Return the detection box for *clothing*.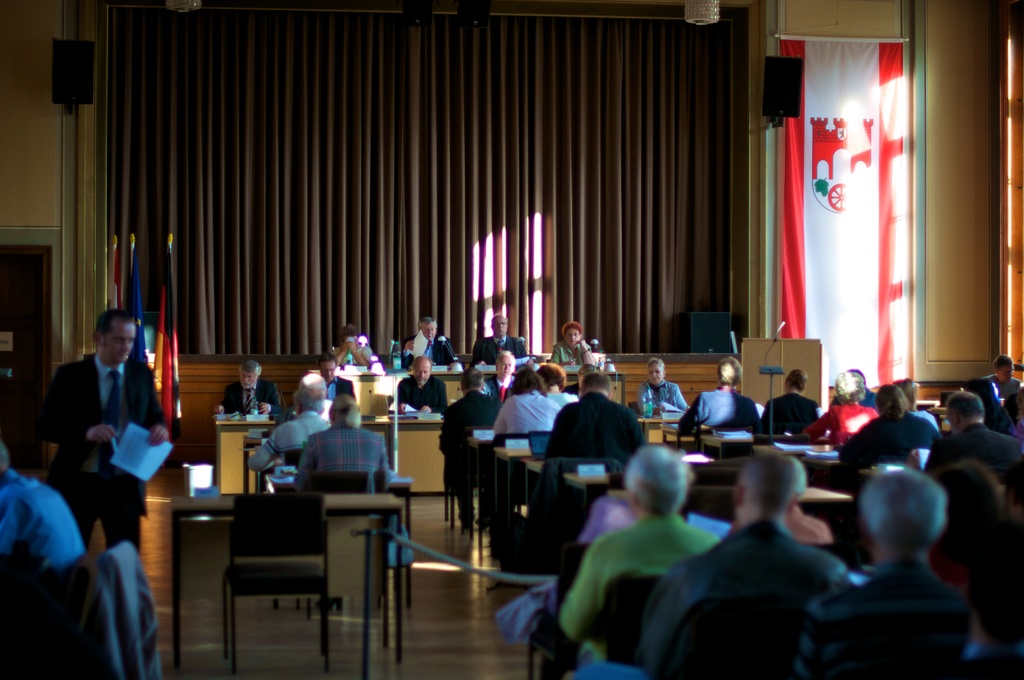
bbox(980, 375, 1021, 398).
